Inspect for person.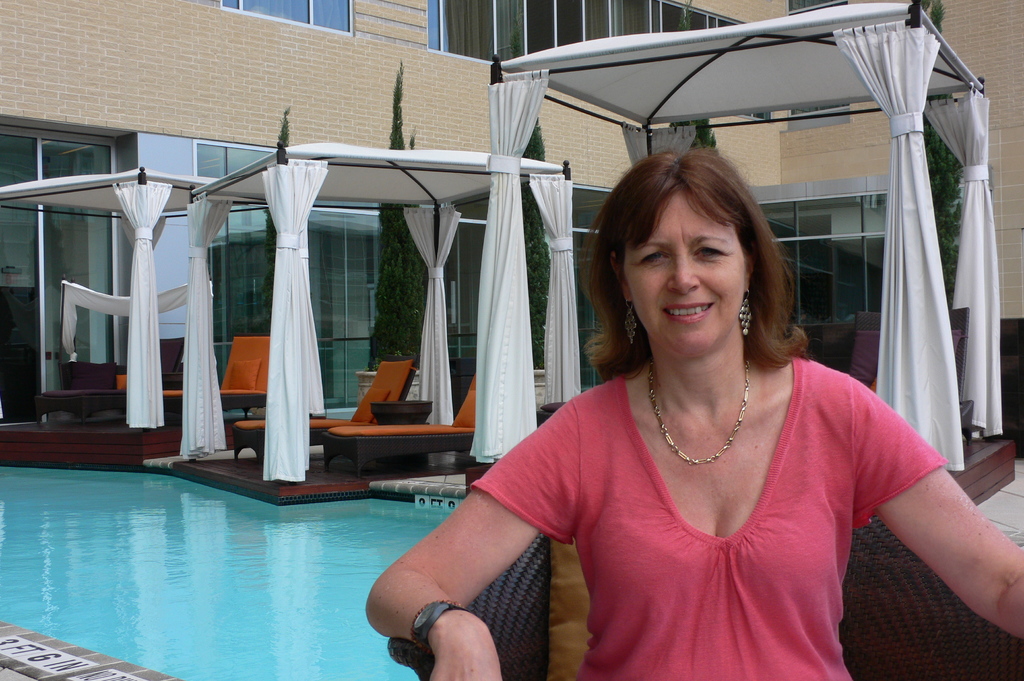
Inspection: rect(448, 121, 965, 672).
